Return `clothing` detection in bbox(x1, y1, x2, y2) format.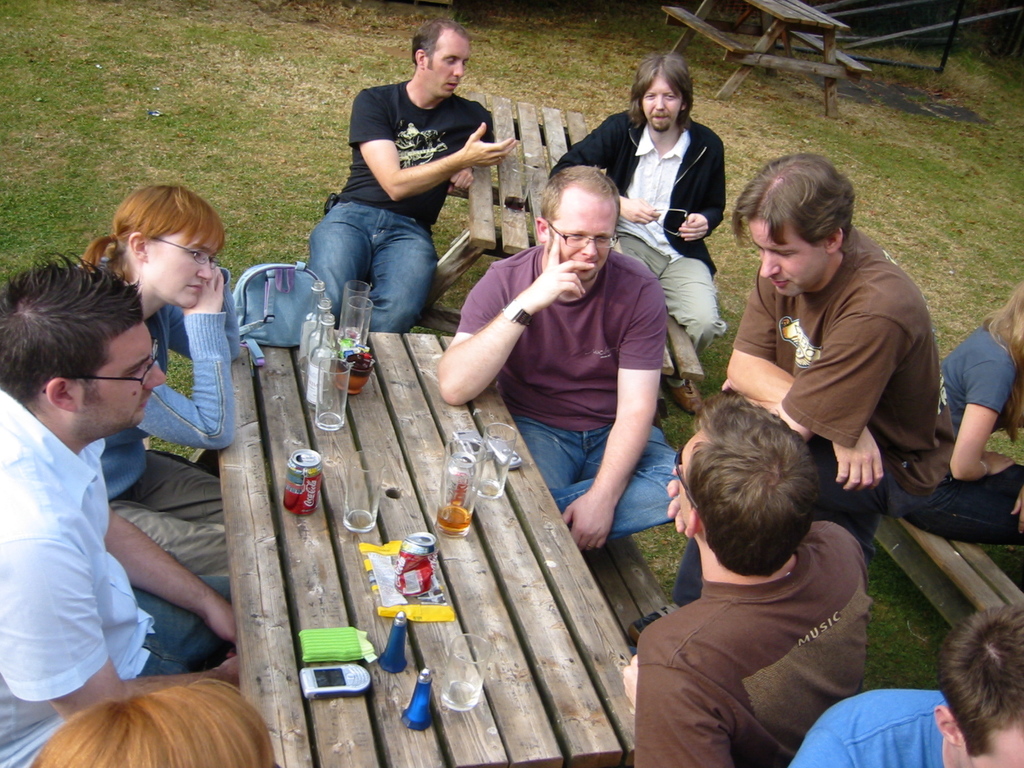
bbox(454, 244, 678, 543).
